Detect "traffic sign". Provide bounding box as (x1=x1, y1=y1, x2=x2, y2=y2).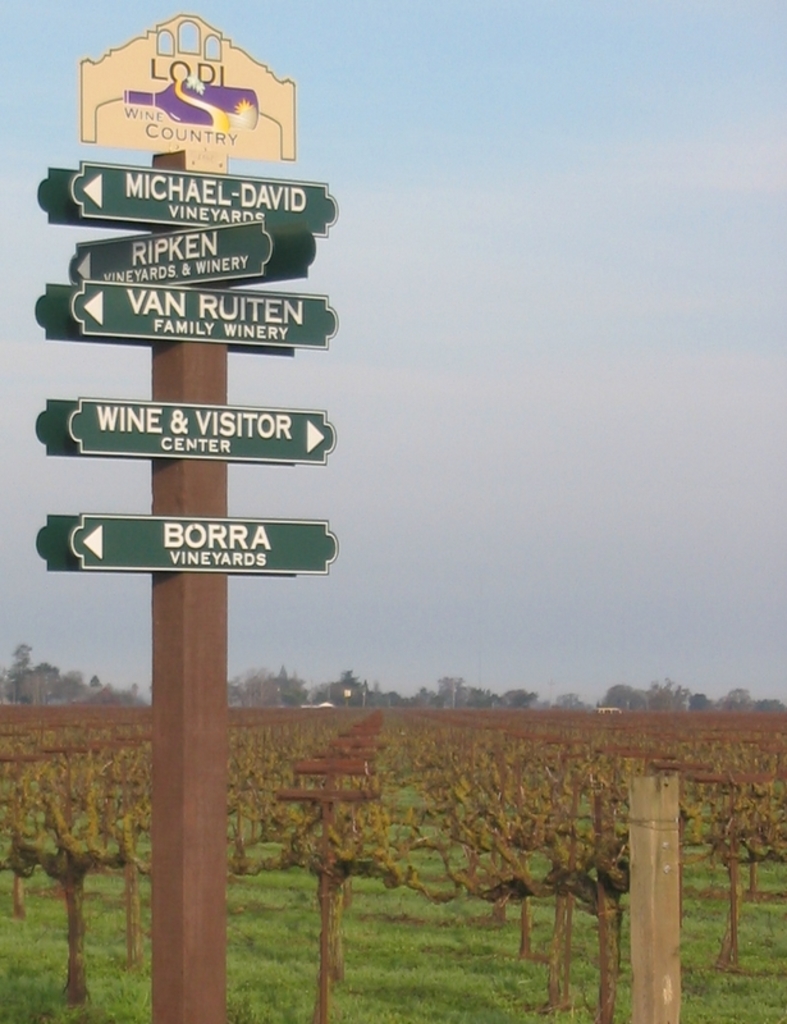
(x1=67, y1=152, x2=339, y2=239).
